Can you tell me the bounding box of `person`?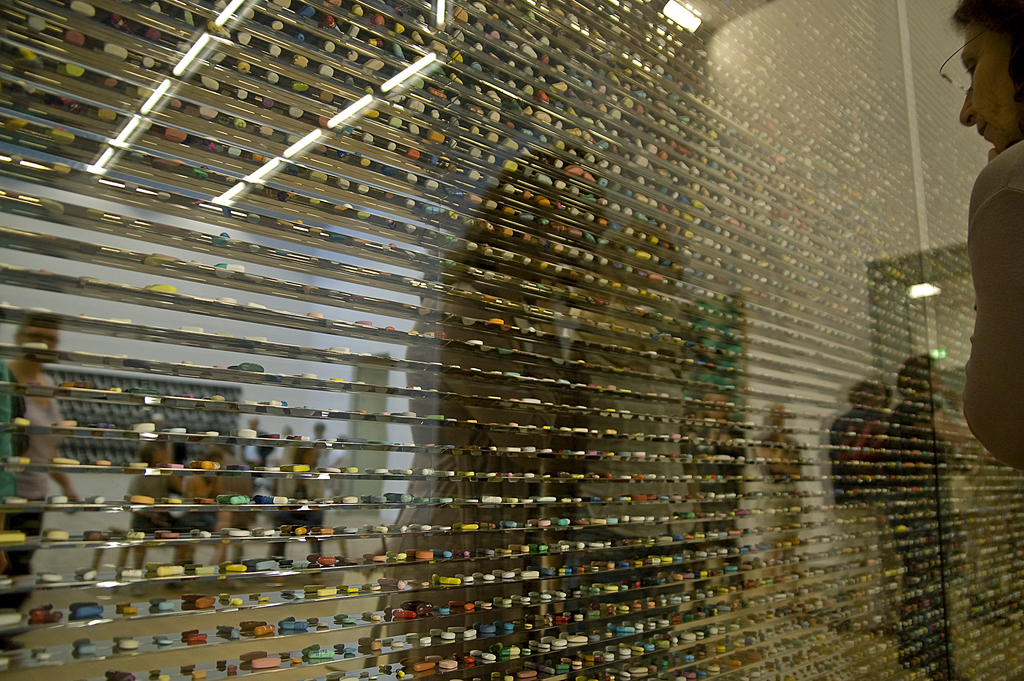
<box>237,436,272,489</box>.
